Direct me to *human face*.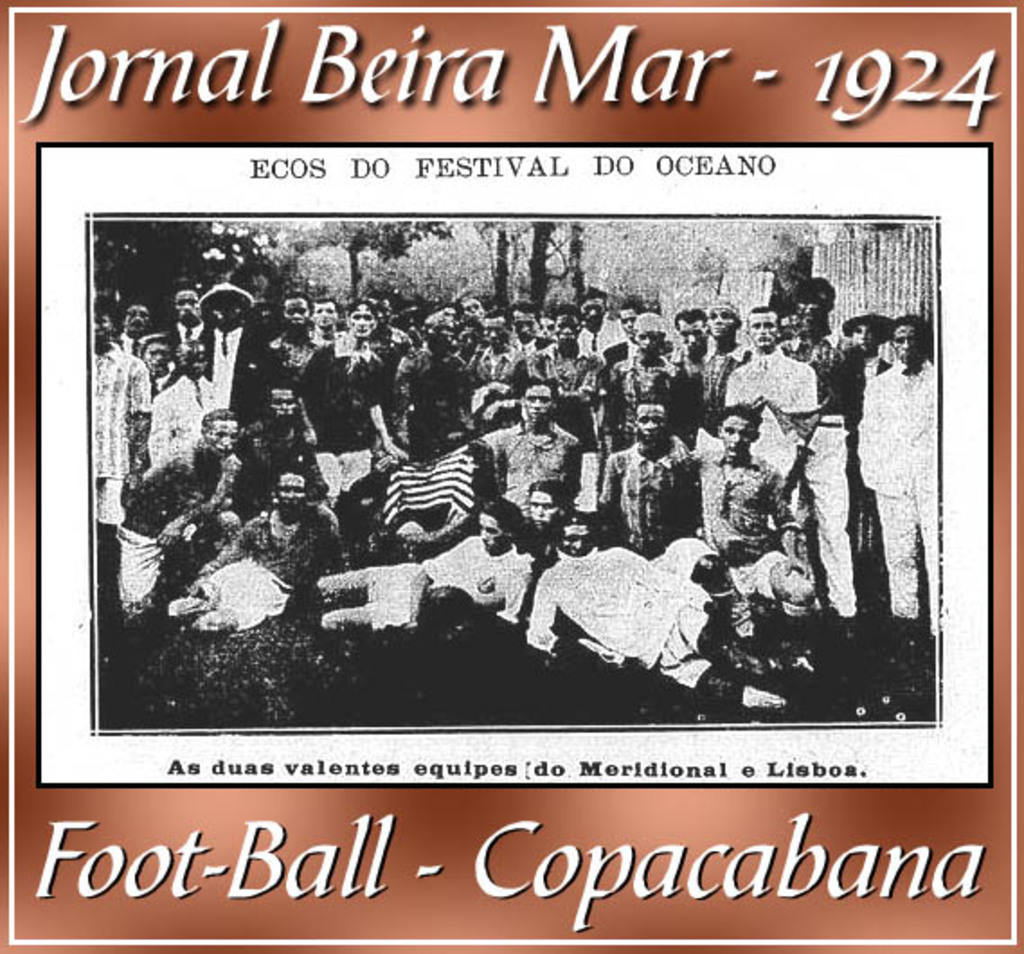
Direction: locate(268, 389, 295, 423).
